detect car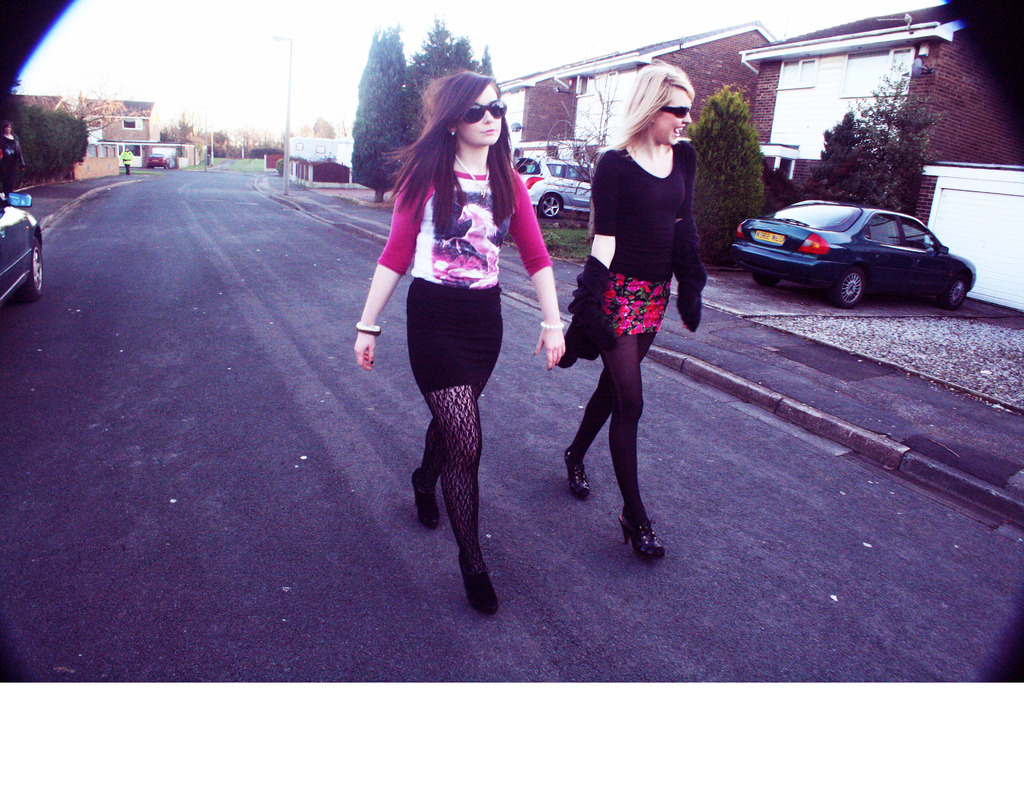
<box>0,189,45,306</box>
